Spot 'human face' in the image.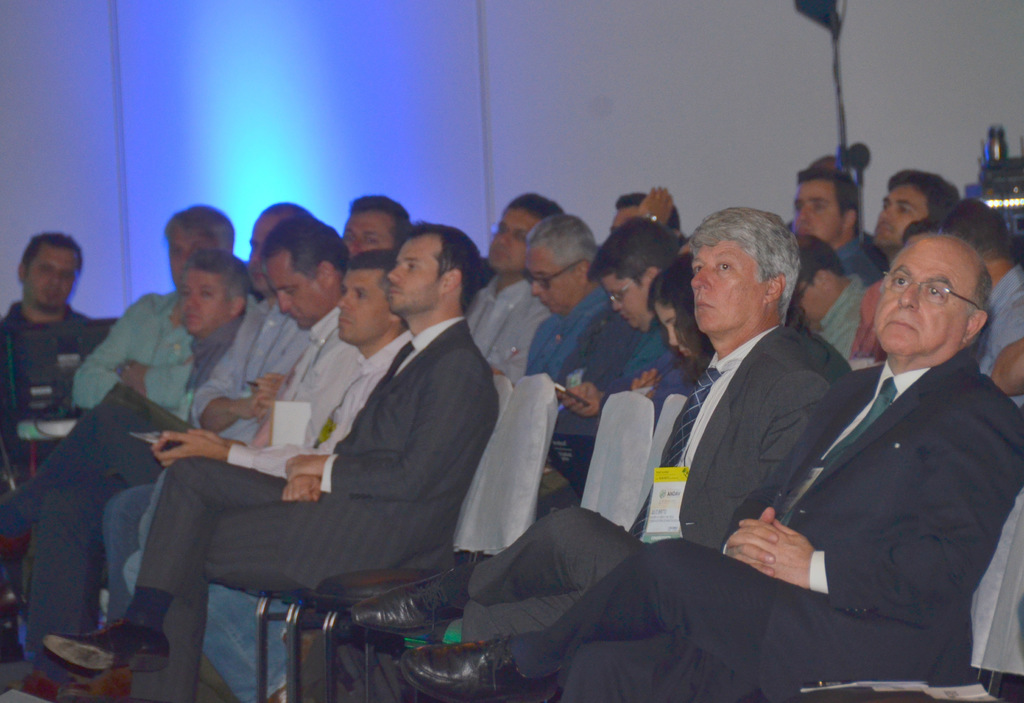
'human face' found at 788/181/851/248.
